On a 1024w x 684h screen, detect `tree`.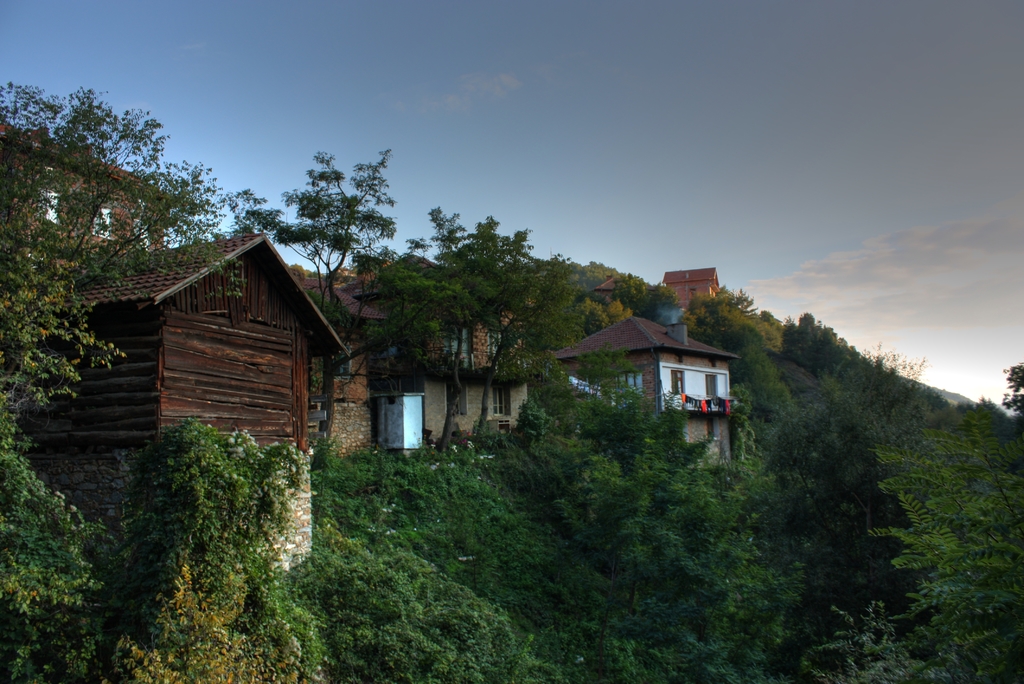
l=7, t=316, r=107, b=683.
